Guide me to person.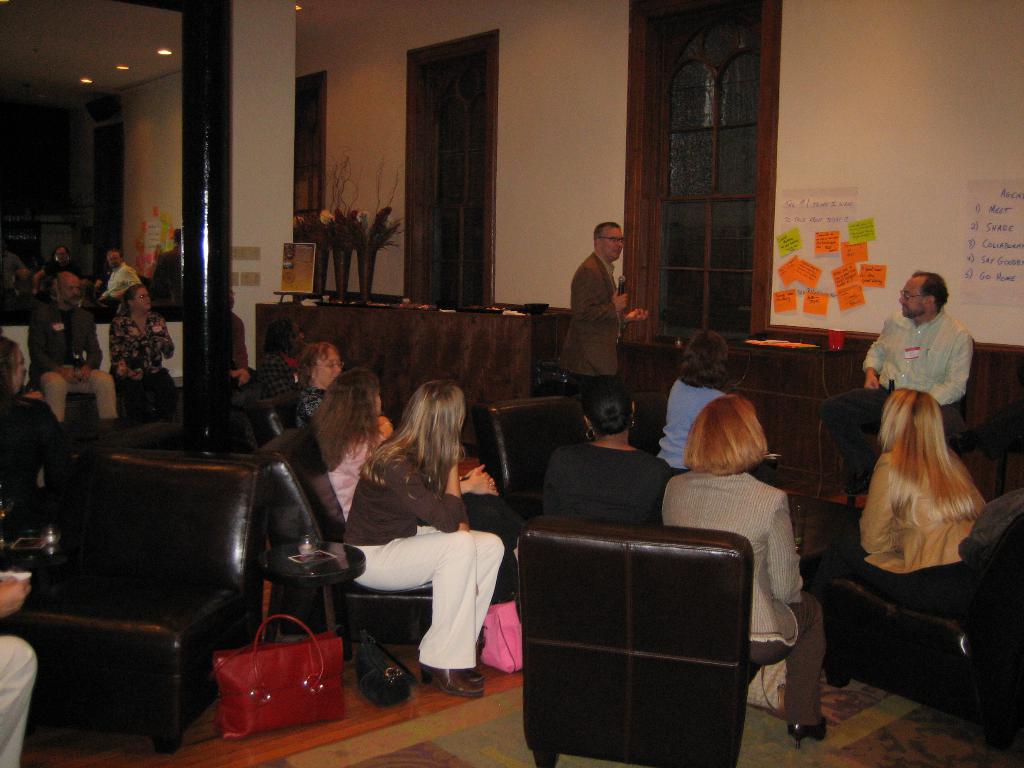
Guidance: bbox=[300, 368, 520, 678].
